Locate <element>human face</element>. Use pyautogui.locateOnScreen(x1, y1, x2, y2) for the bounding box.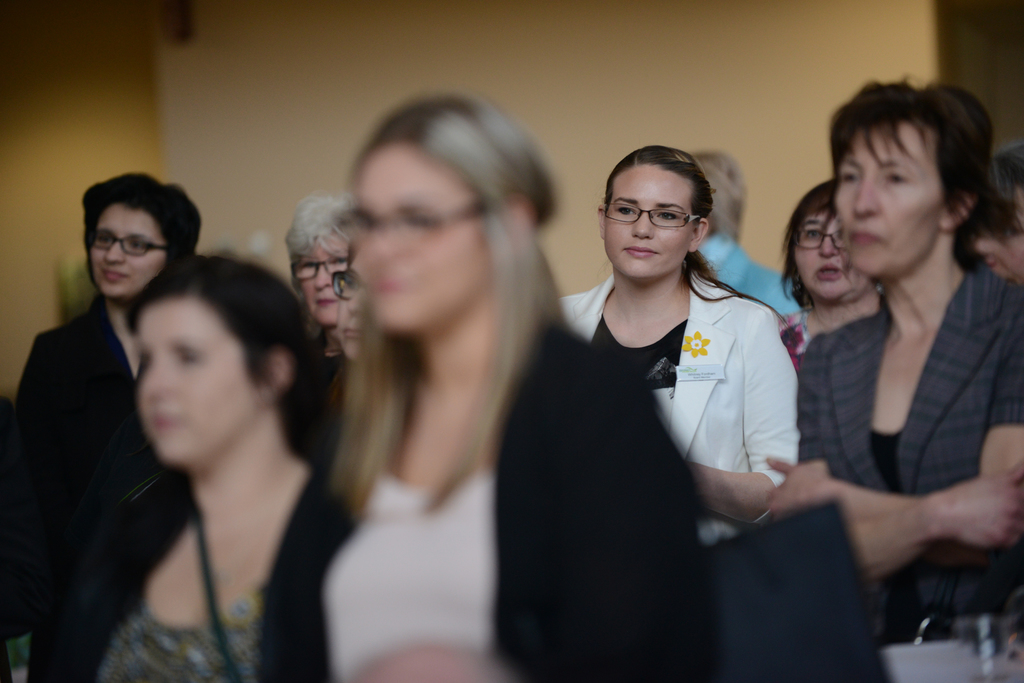
pyautogui.locateOnScreen(136, 300, 253, 465).
